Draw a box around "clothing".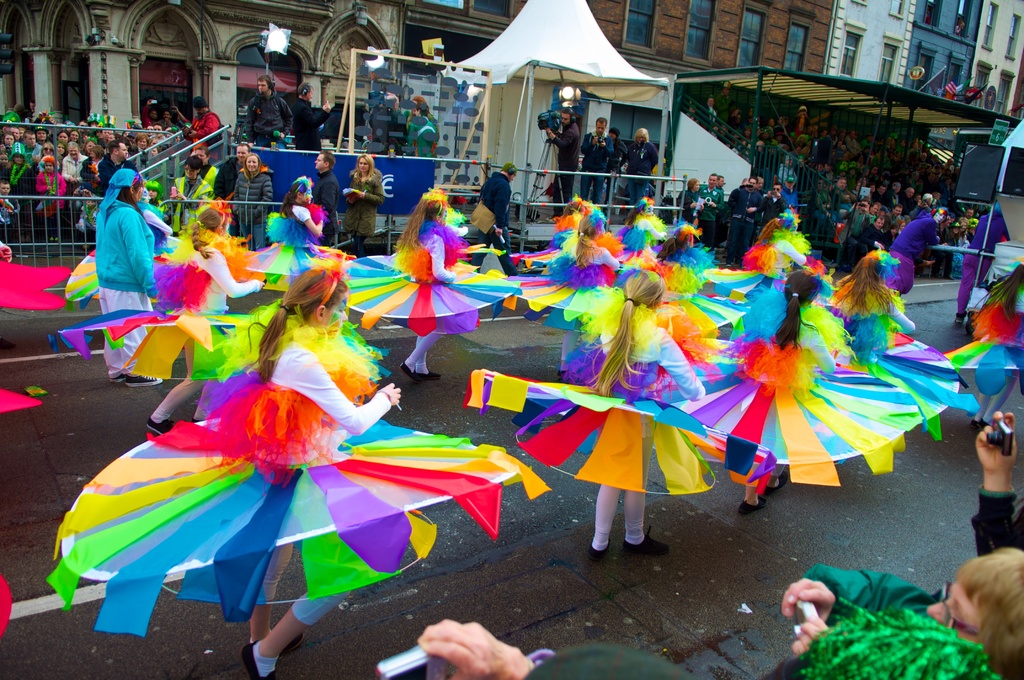
x1=188, y1=110, x2=224, y2=156.
